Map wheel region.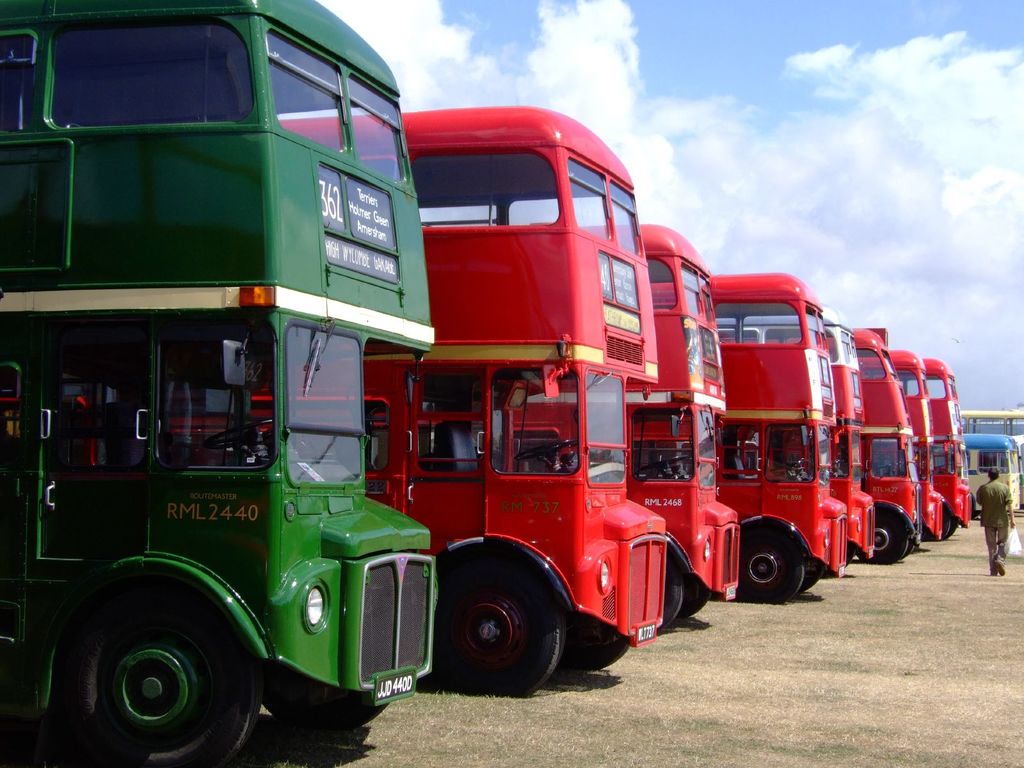
Mapped to 263 675 388 738.
